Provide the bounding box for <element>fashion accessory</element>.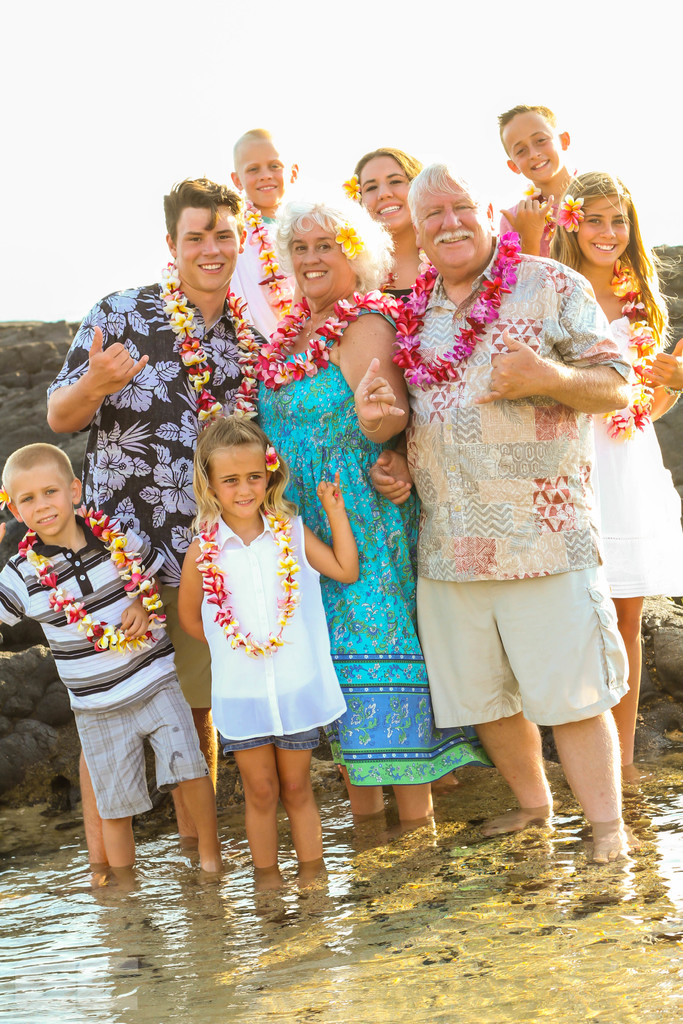
x1=159, y1=259, x2=259, y2=431.
